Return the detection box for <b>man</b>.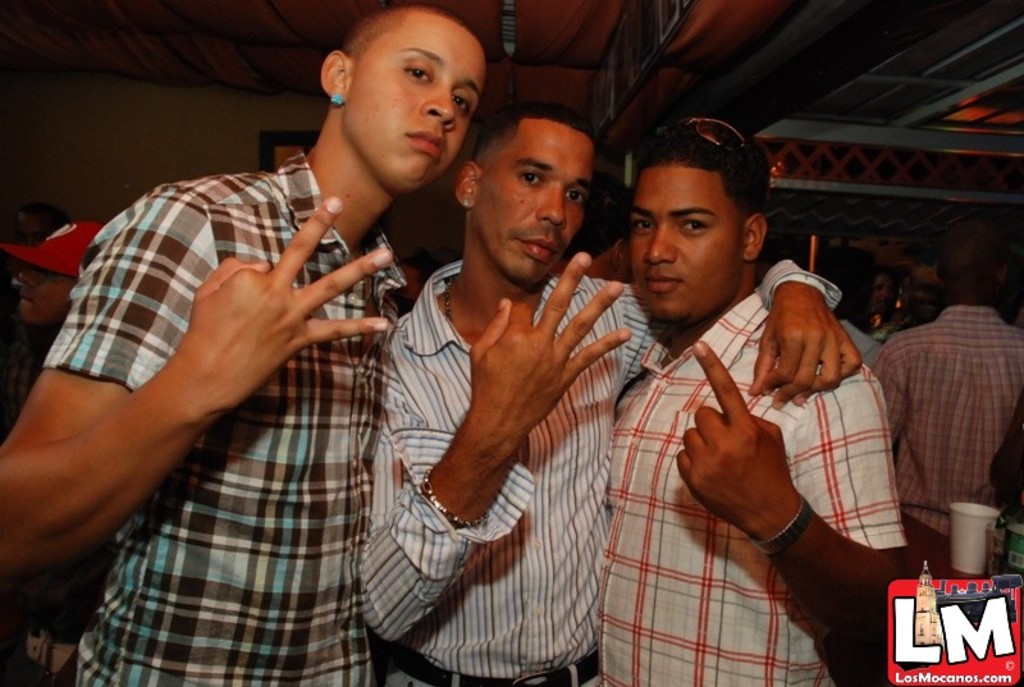
[365, 100, 869, 686].
